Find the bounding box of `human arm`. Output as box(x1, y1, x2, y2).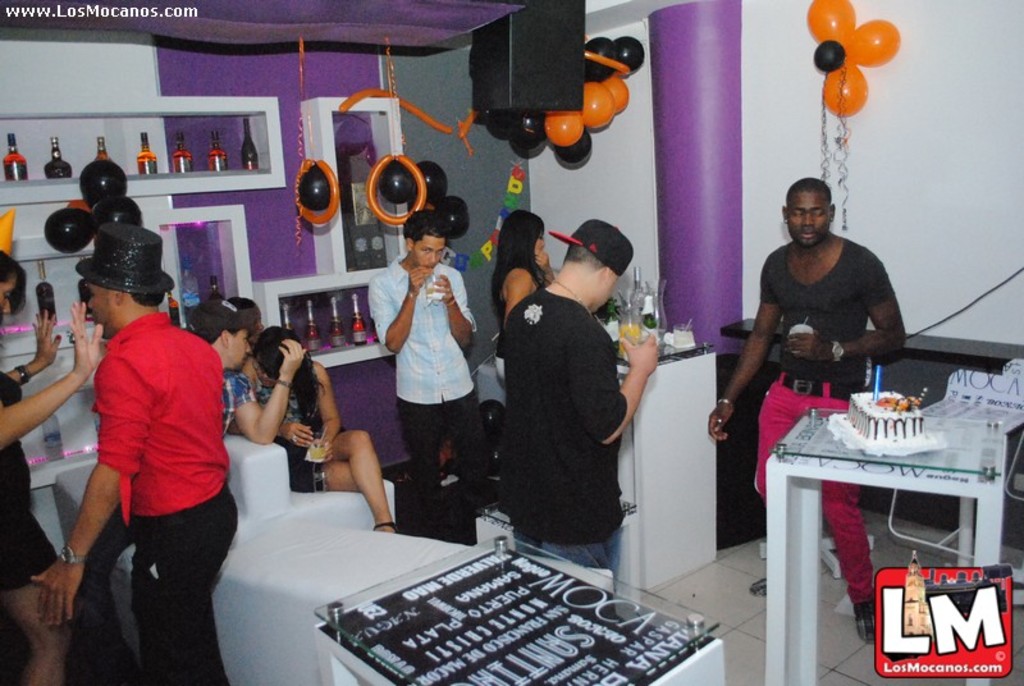
box(23, 353, 154, 630).
